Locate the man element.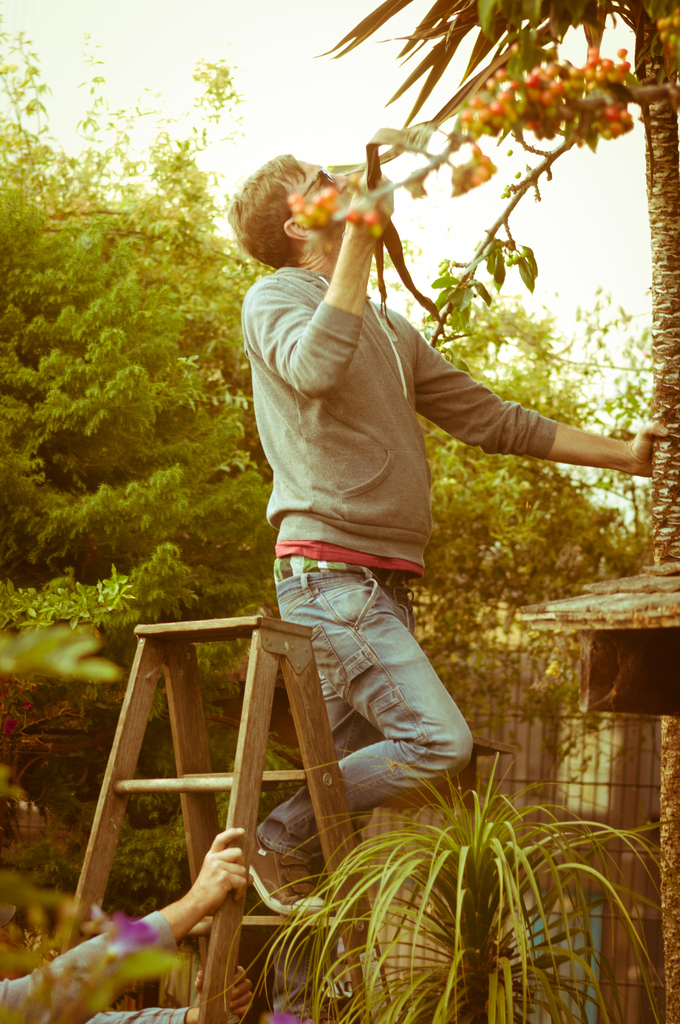
Element bbox: [174, 164, 611, 852].
